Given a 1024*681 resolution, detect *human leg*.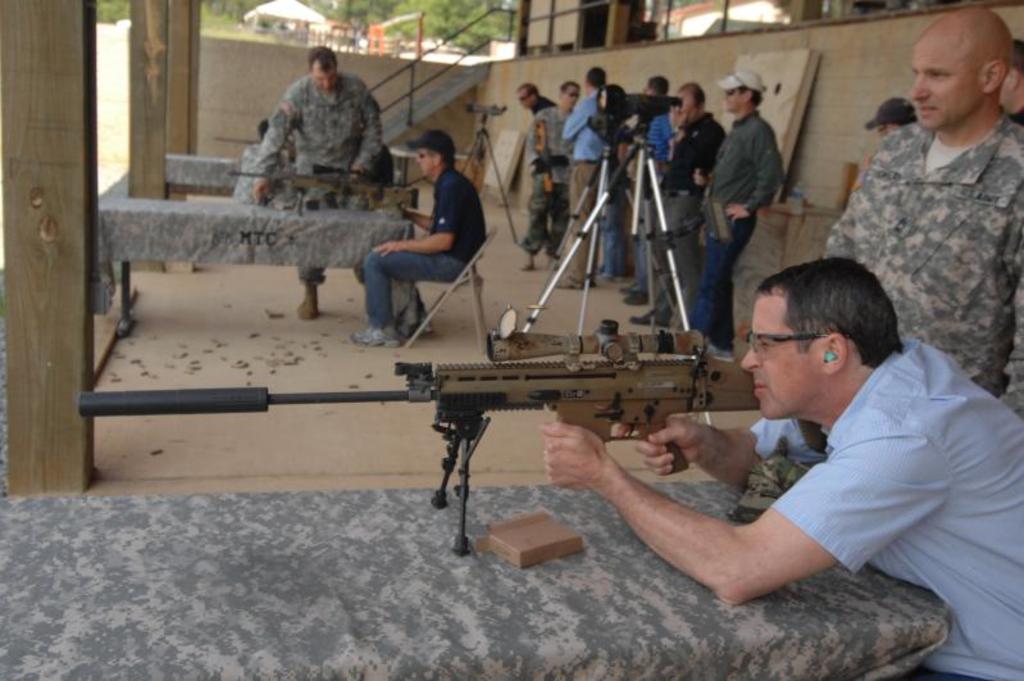
BBox(520, 165, 552, 271).
